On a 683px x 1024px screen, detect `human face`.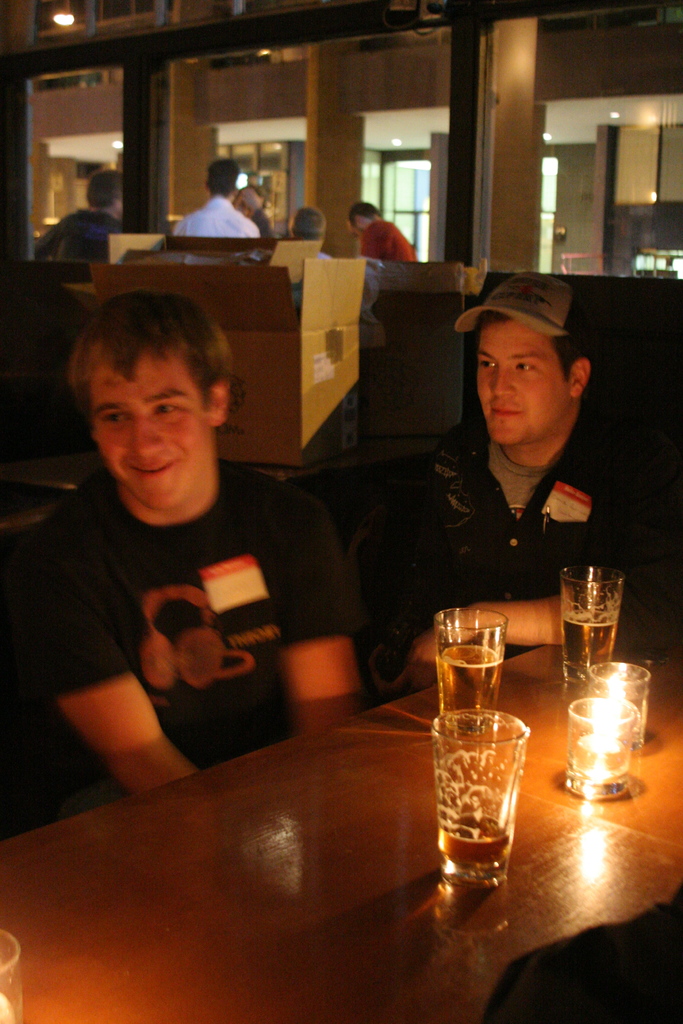
box=[473, 319, 572, 452].
